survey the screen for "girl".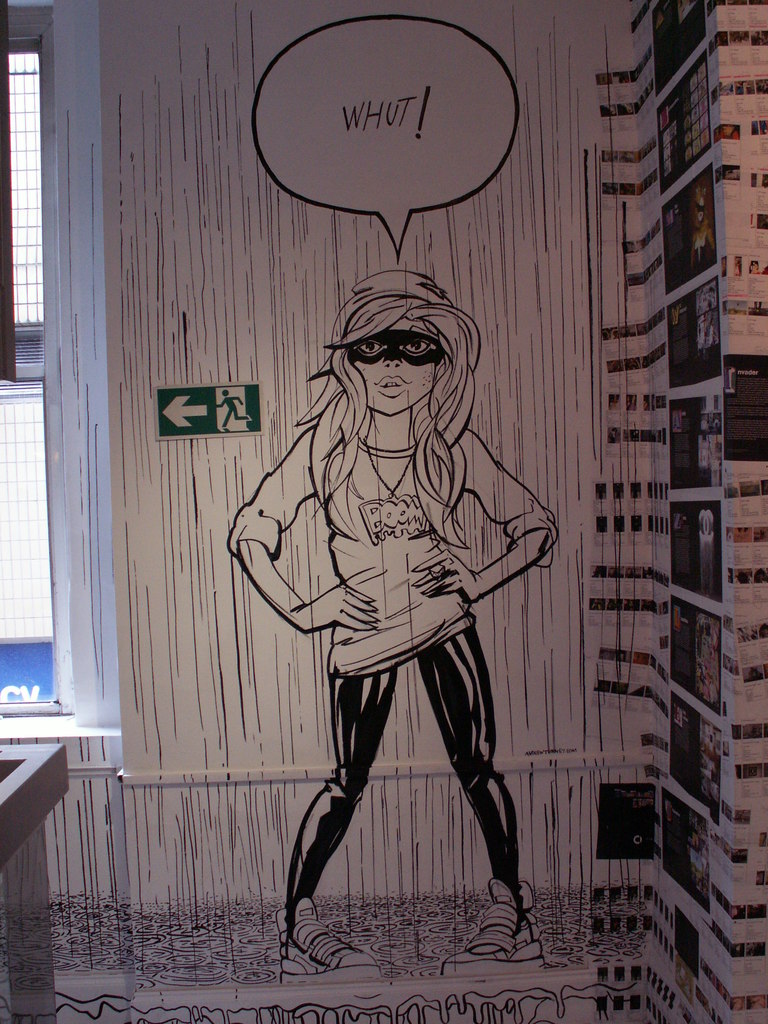
Survey found: (x1=223, y1=269, x2=566, y2=984).
